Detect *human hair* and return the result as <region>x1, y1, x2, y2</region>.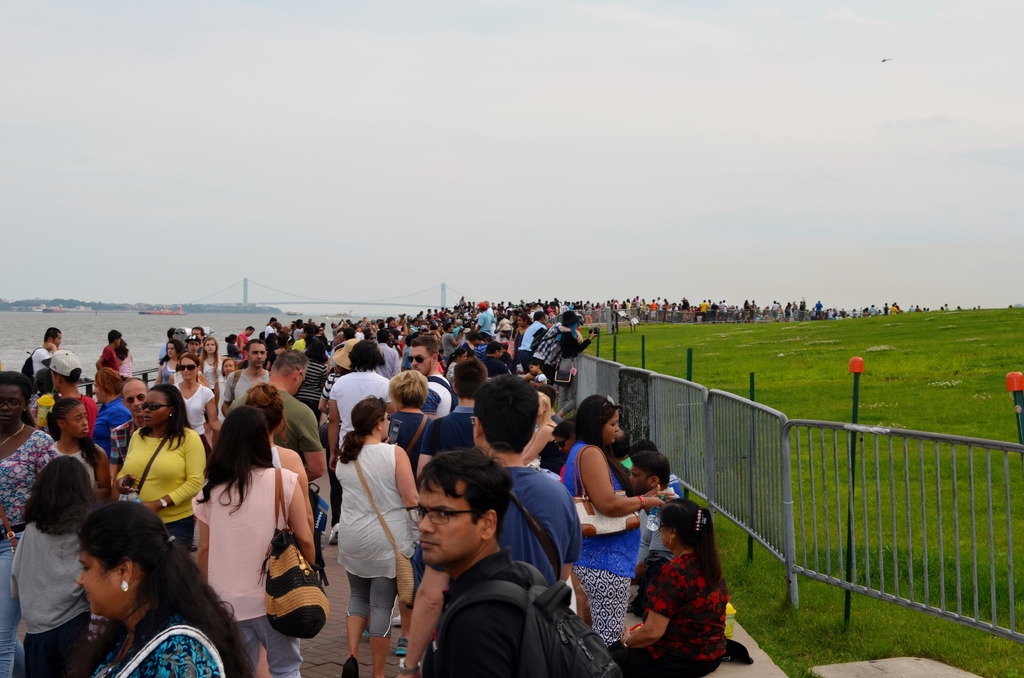
<region>199, 405, 274, 517</region>.
